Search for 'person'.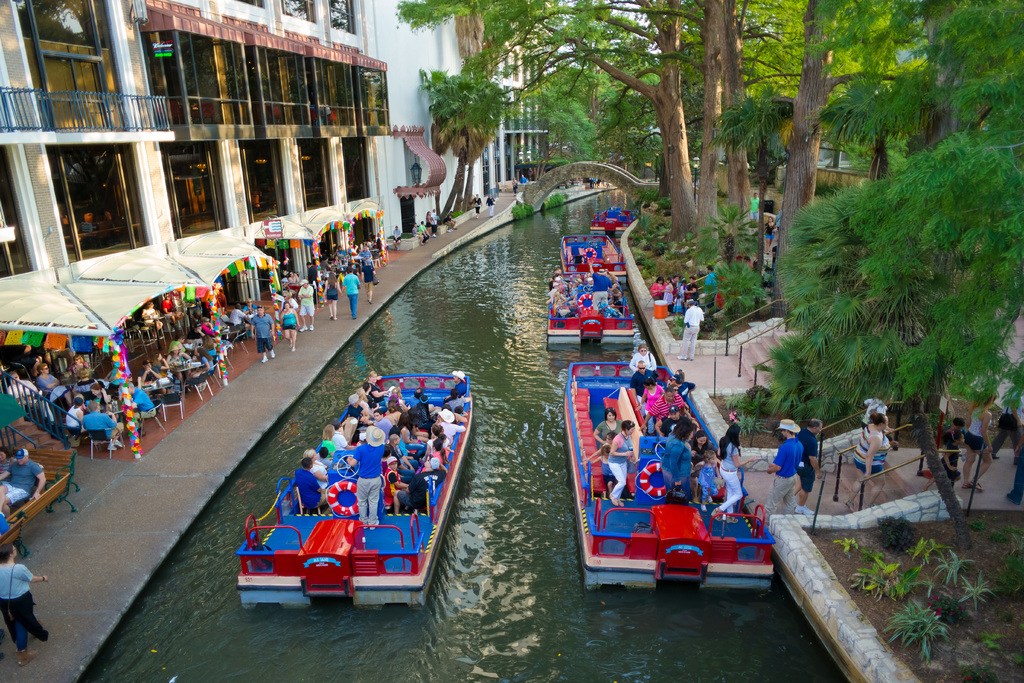
Found at detection(362, 238, 372, 243).
